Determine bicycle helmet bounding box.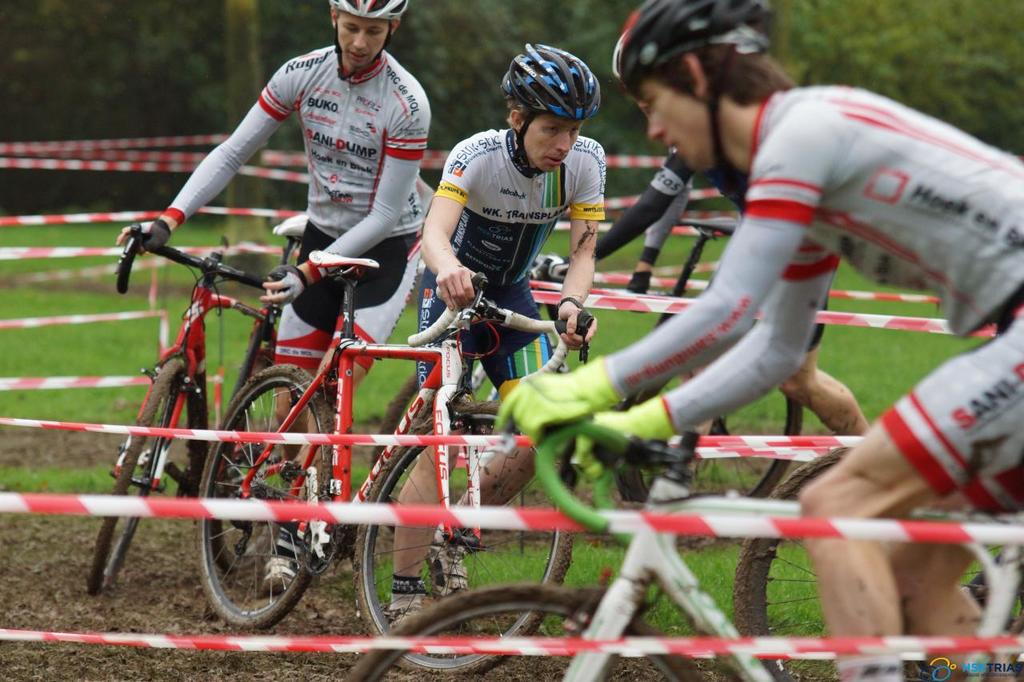
Determined: [left=329, top=0, right=406, bottom=21].
